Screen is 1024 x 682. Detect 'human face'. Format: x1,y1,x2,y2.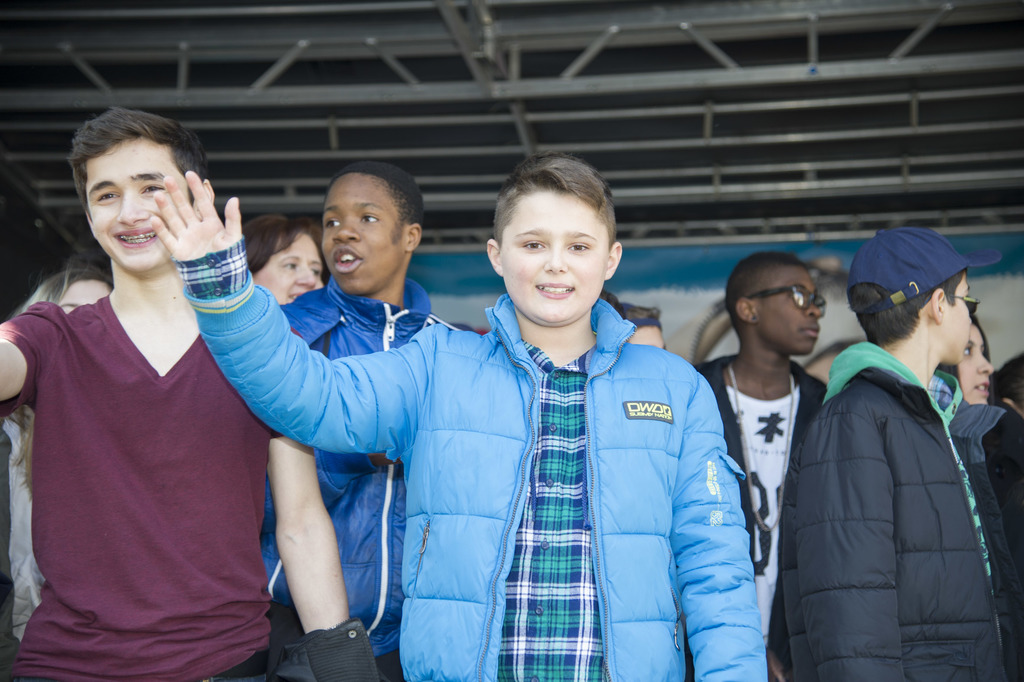
56,276,109,315.
